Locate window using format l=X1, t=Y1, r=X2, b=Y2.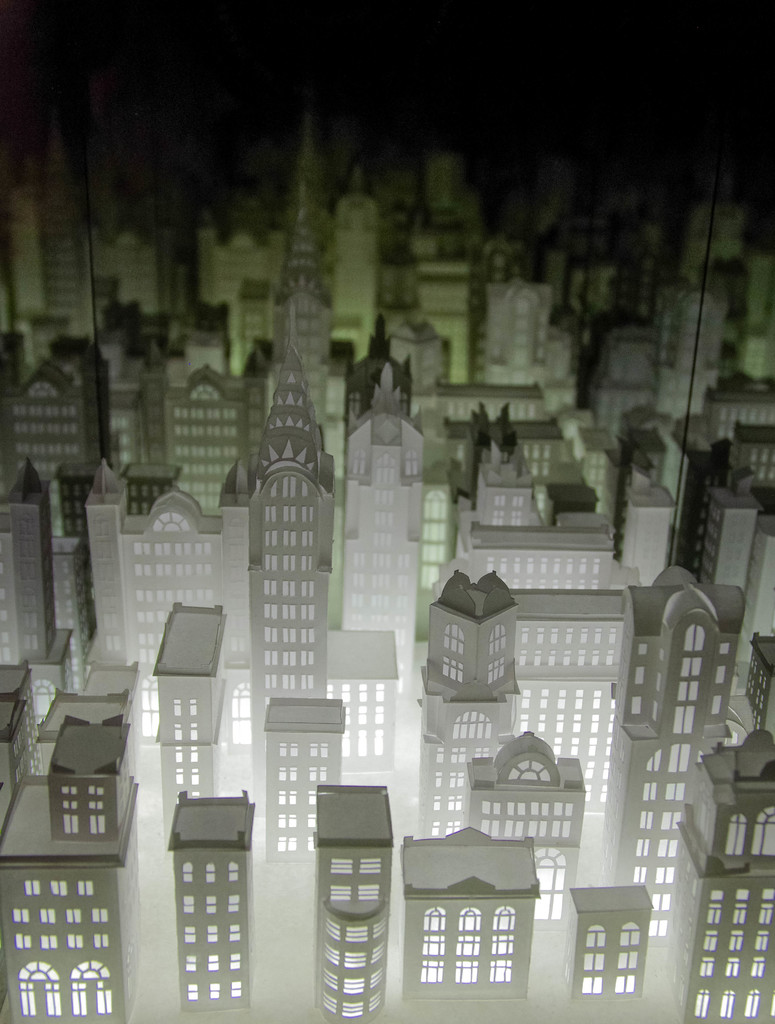
l=706, t=902, r=722, b=925.
